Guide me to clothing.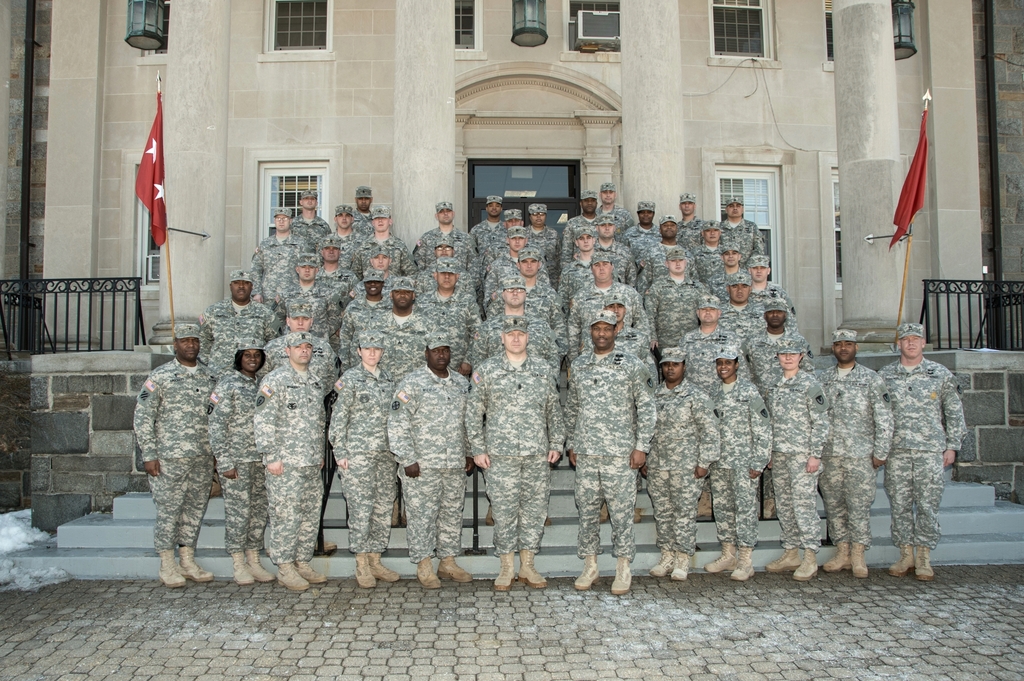
Guidance: 865, 330, 972, 575.
